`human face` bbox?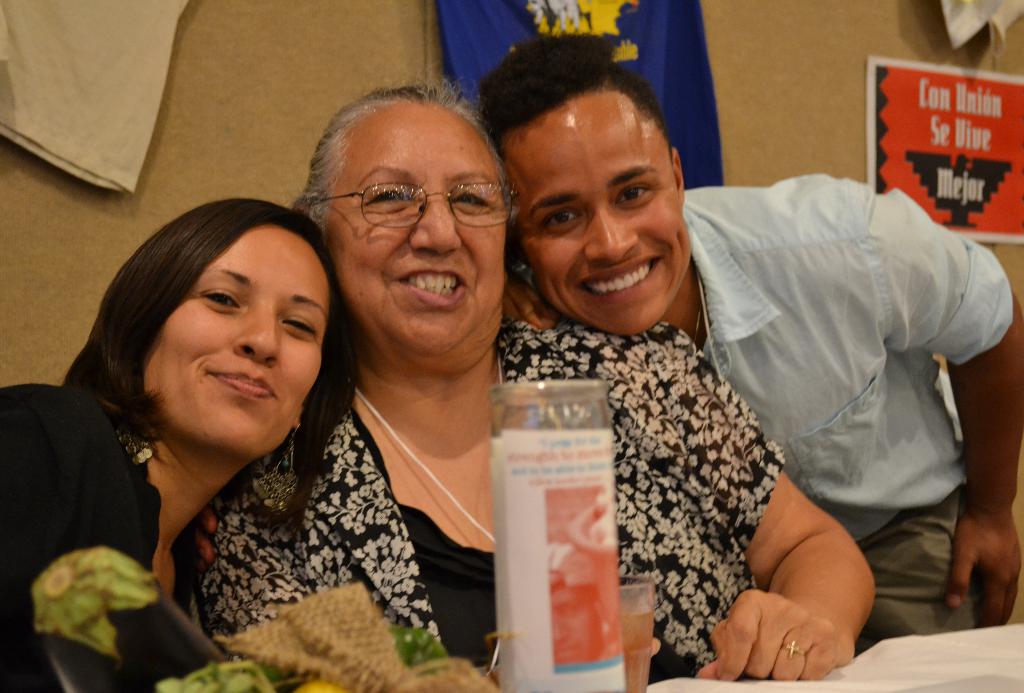
(144, 225, 329, 454)
